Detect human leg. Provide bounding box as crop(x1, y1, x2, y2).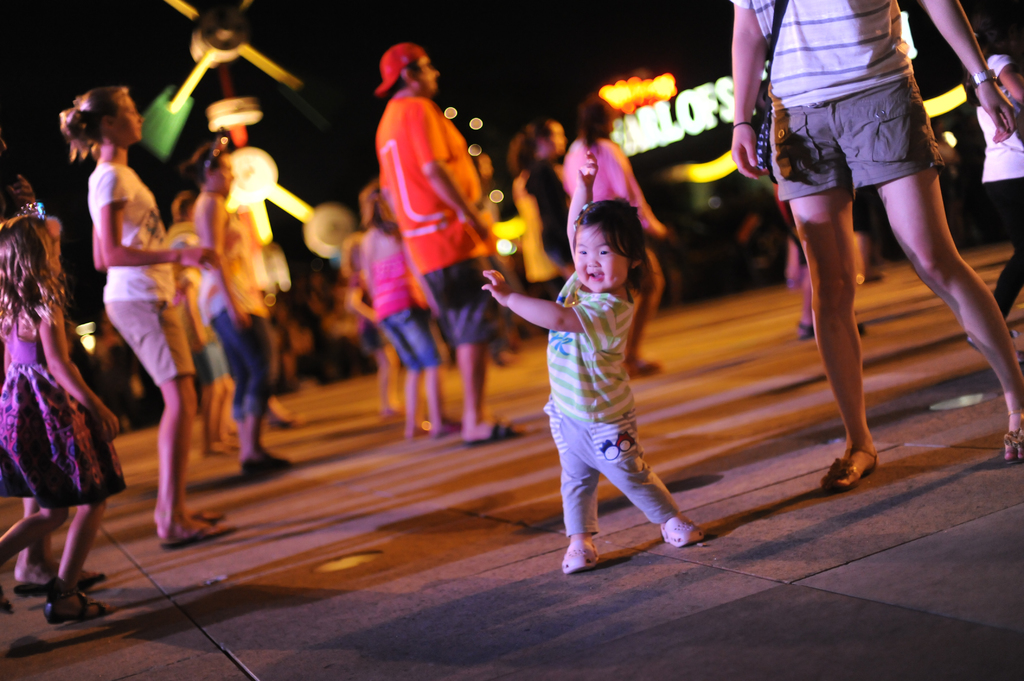
crop(856, 77, 1015, 465).
